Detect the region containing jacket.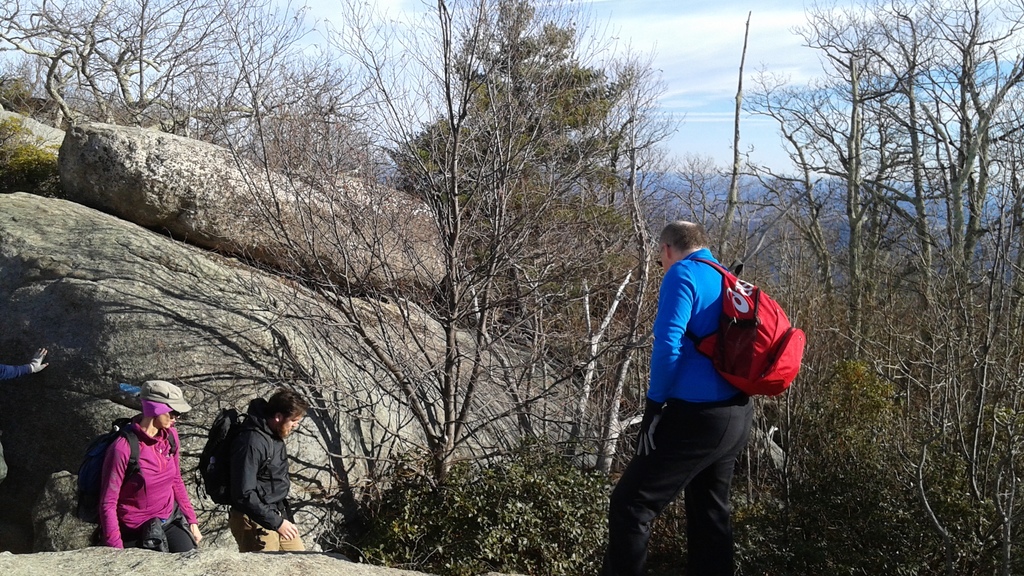
{"x1": 231, "y1": 420, "x2": 290, "y2": 525}.
